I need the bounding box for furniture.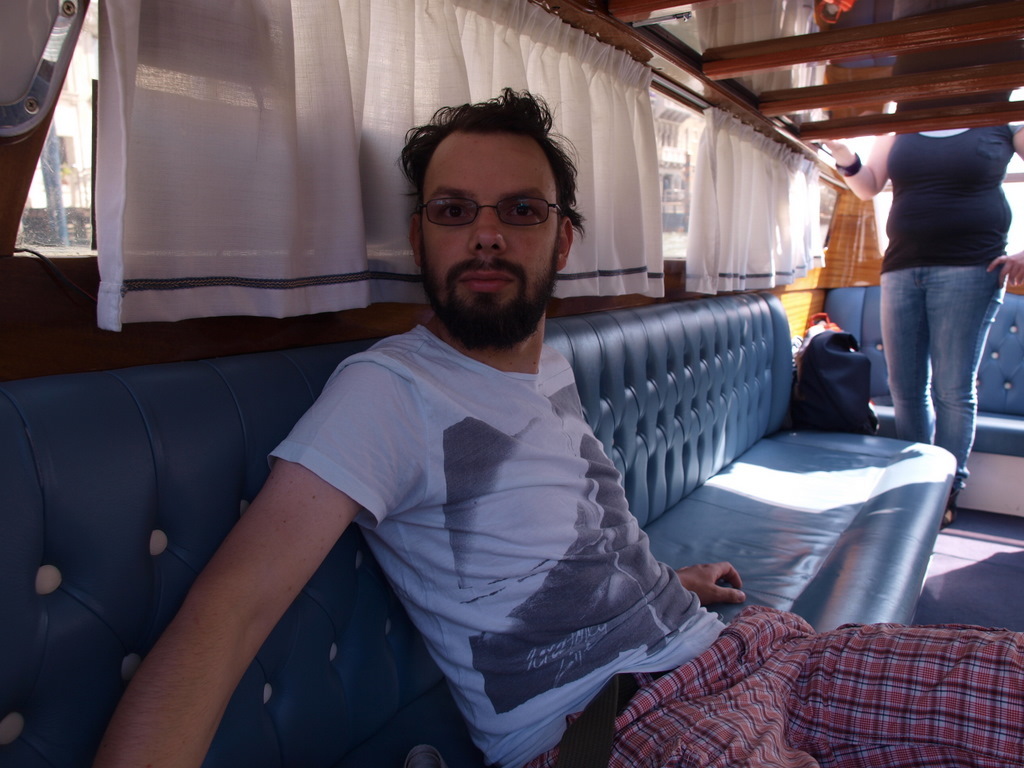
Here it is: x1=824 y1=276 x2=1023 y2=518.
